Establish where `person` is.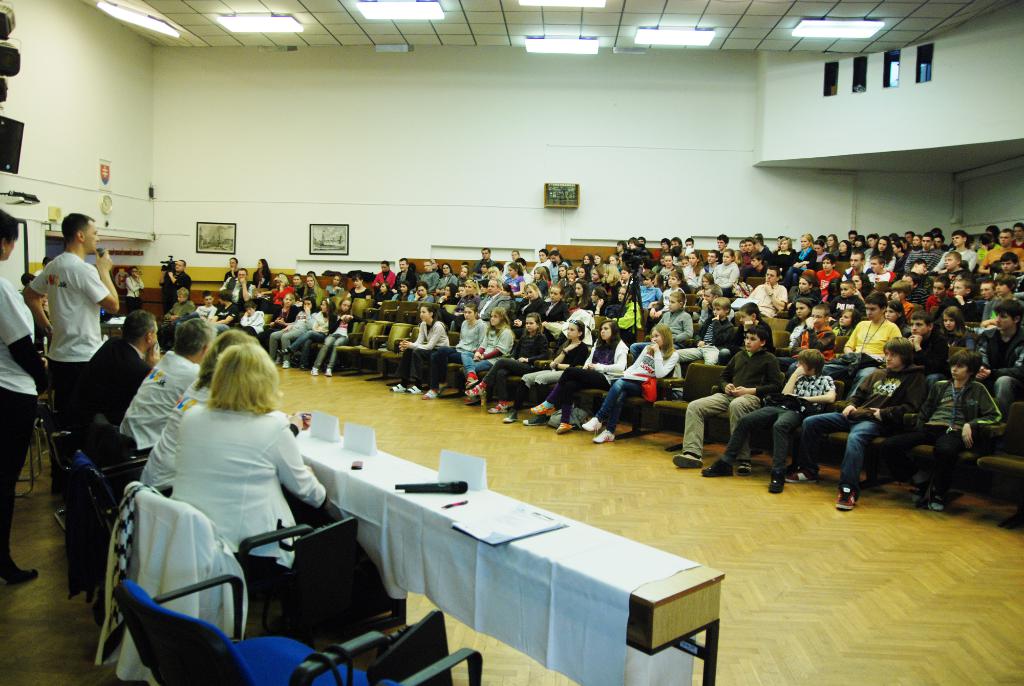
Established at (826,231,851,254).
